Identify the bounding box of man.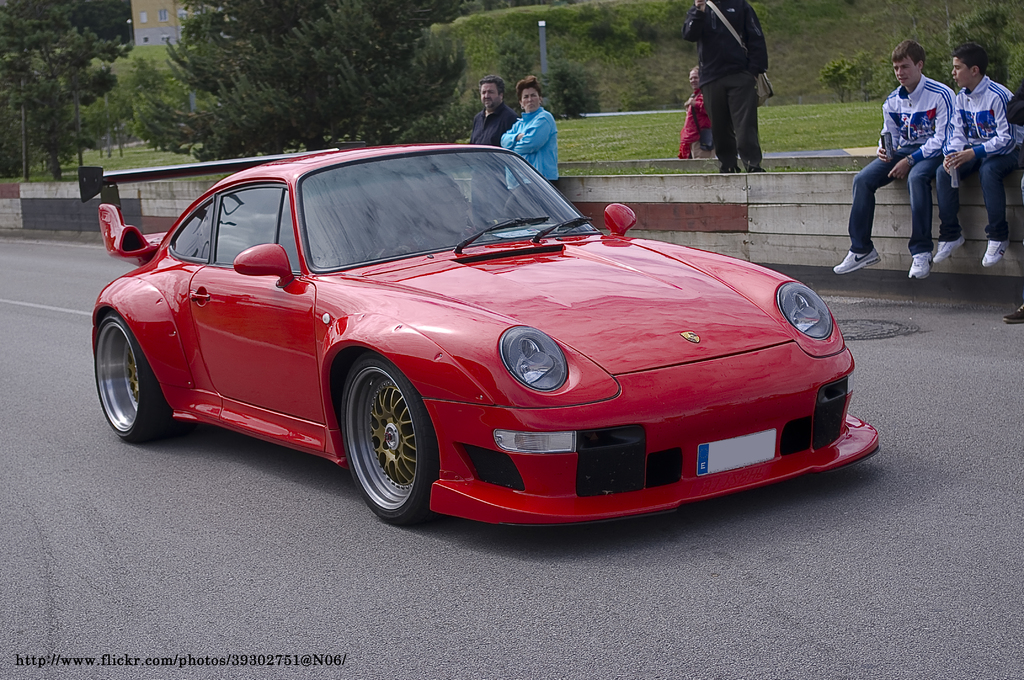
(x1=927, y1=44, x2=1023, y2=270).
